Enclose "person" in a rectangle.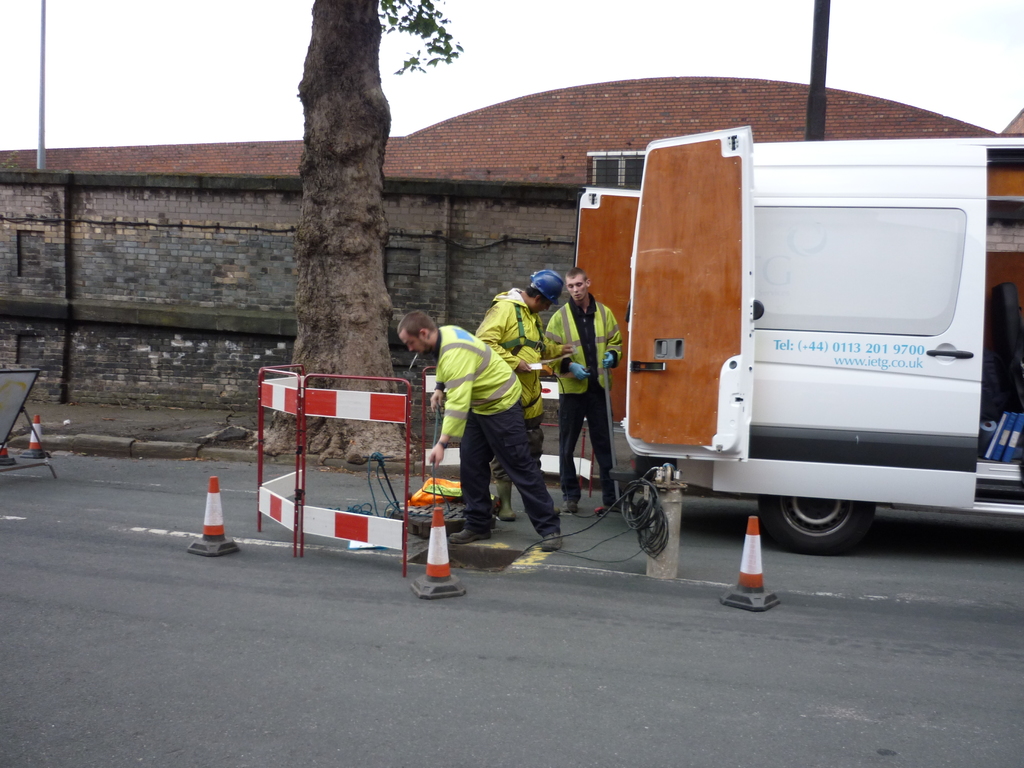
397/312/563/545.
